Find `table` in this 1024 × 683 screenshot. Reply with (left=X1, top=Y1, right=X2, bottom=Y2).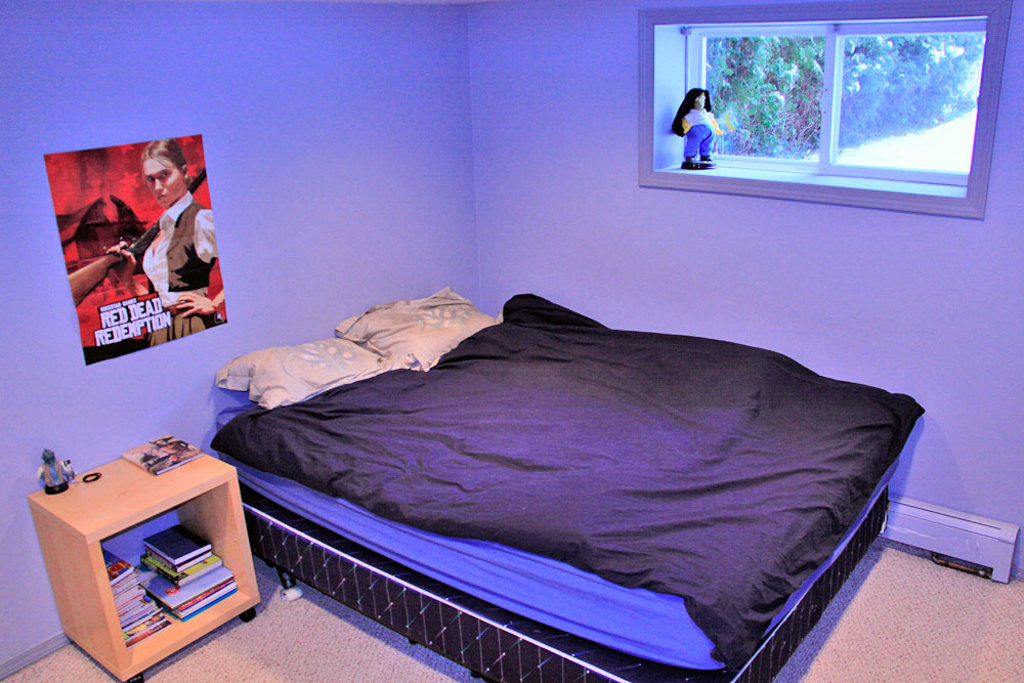
(left=31, top=428, right=261, bottom=666).
